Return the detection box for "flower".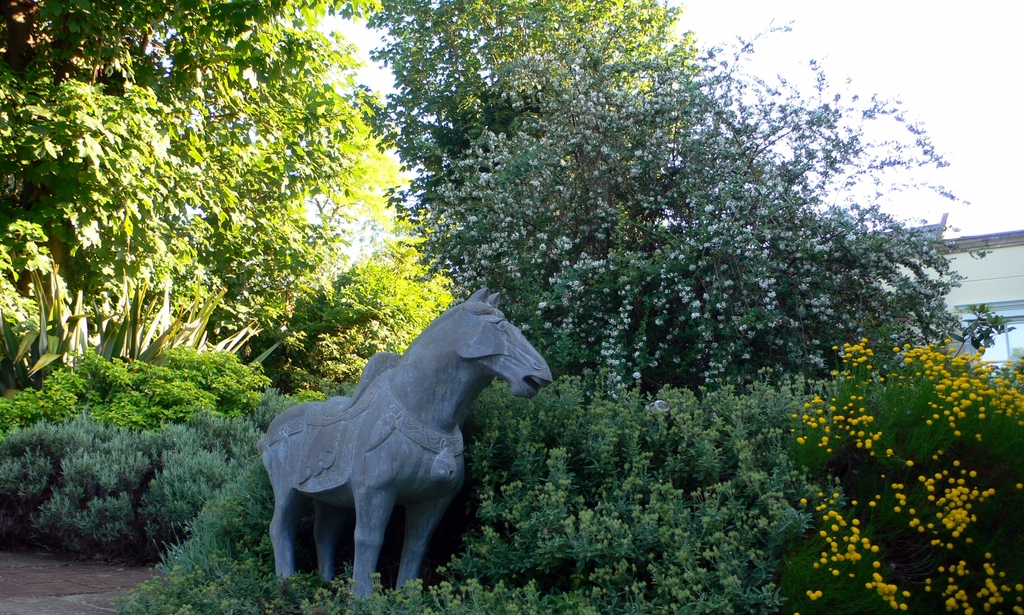
(x1=789, y1=335, x2=1023, y2=614).
